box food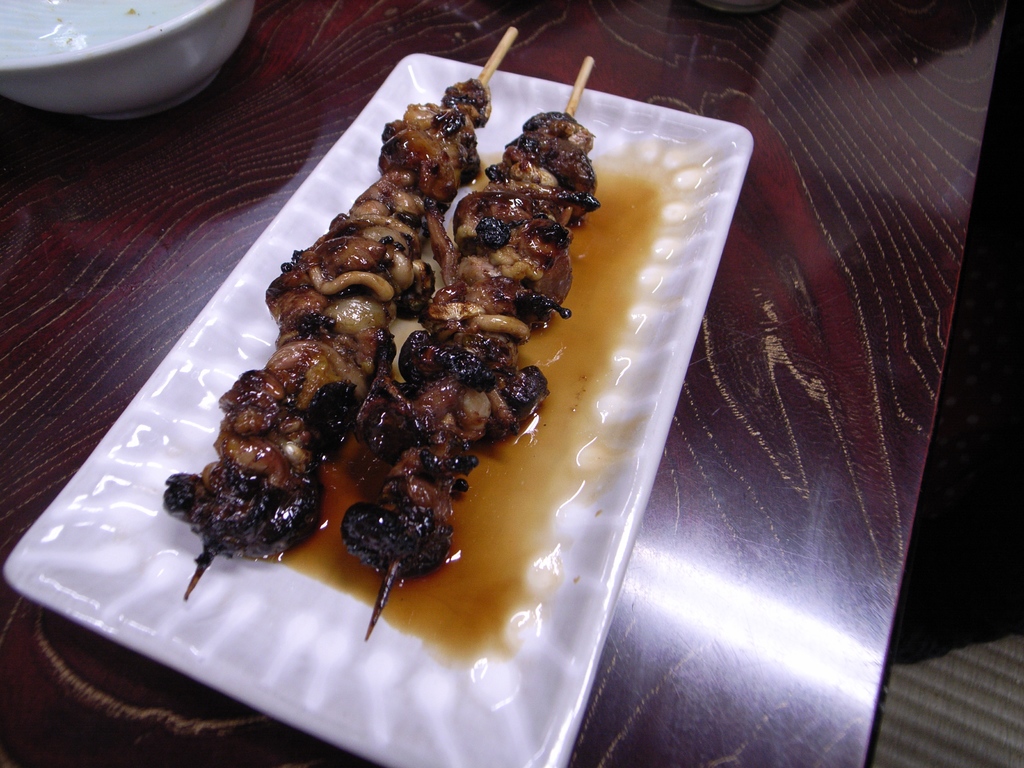
<region>163, 465, 202, 529</region>
